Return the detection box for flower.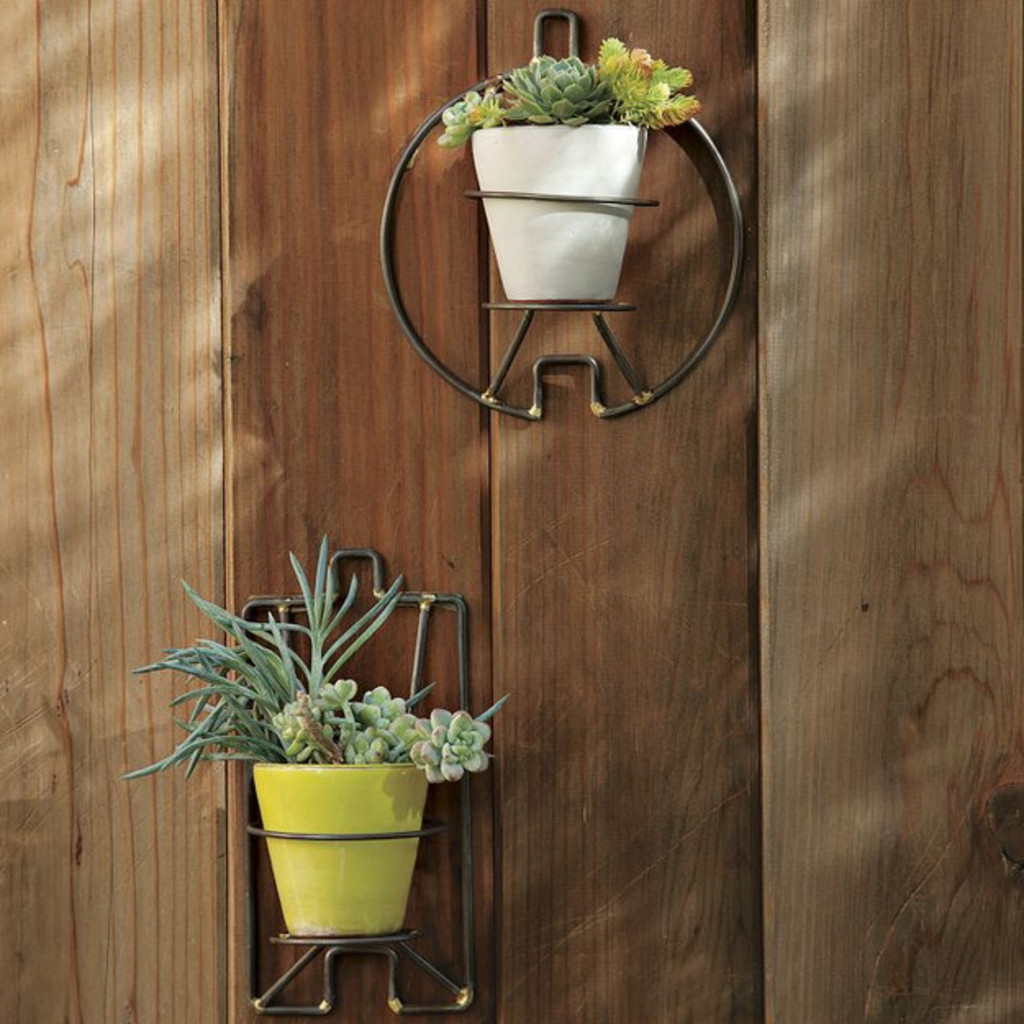
(401, 705, 498, 778).
